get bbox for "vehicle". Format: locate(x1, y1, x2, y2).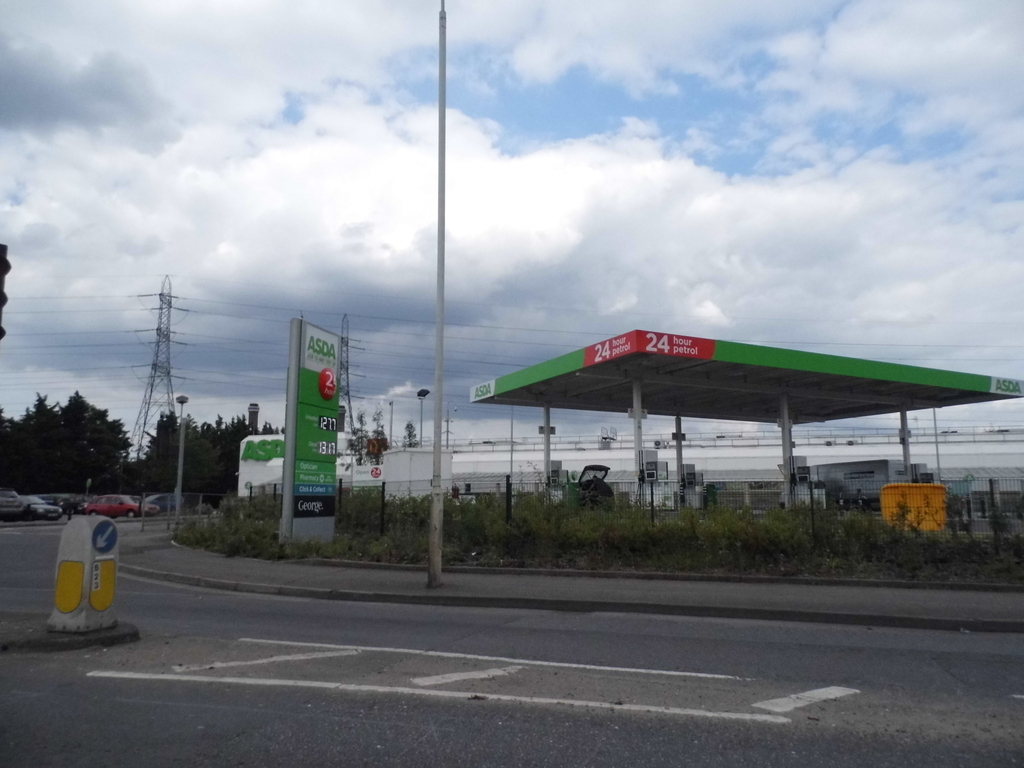
locate(32, 490, 77, 511).
